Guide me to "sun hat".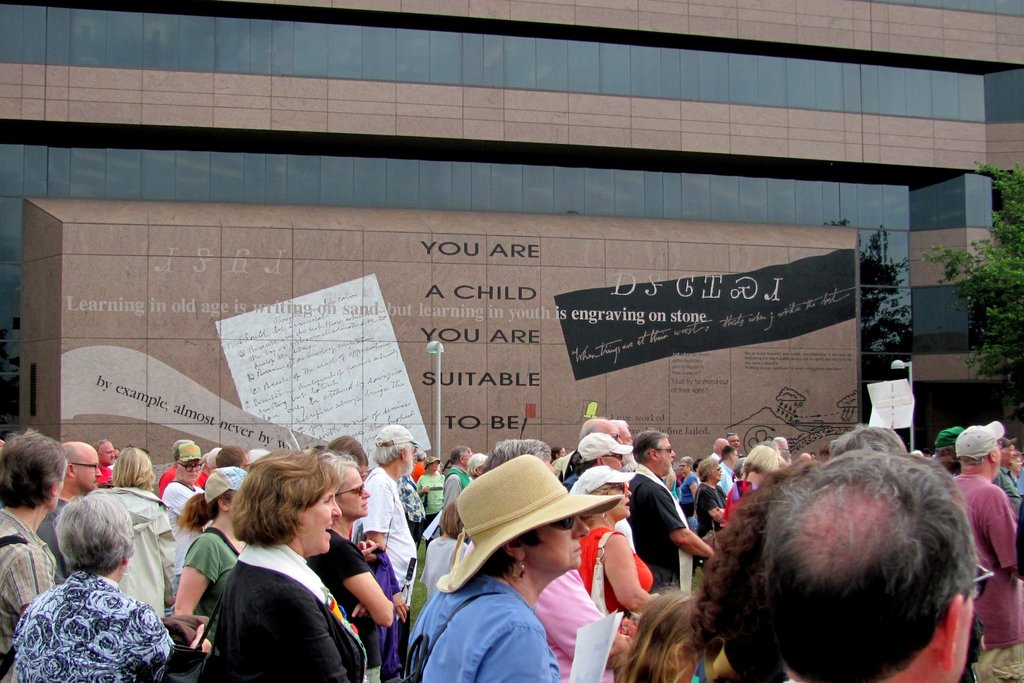
Guidance: (576,431,639,462).
